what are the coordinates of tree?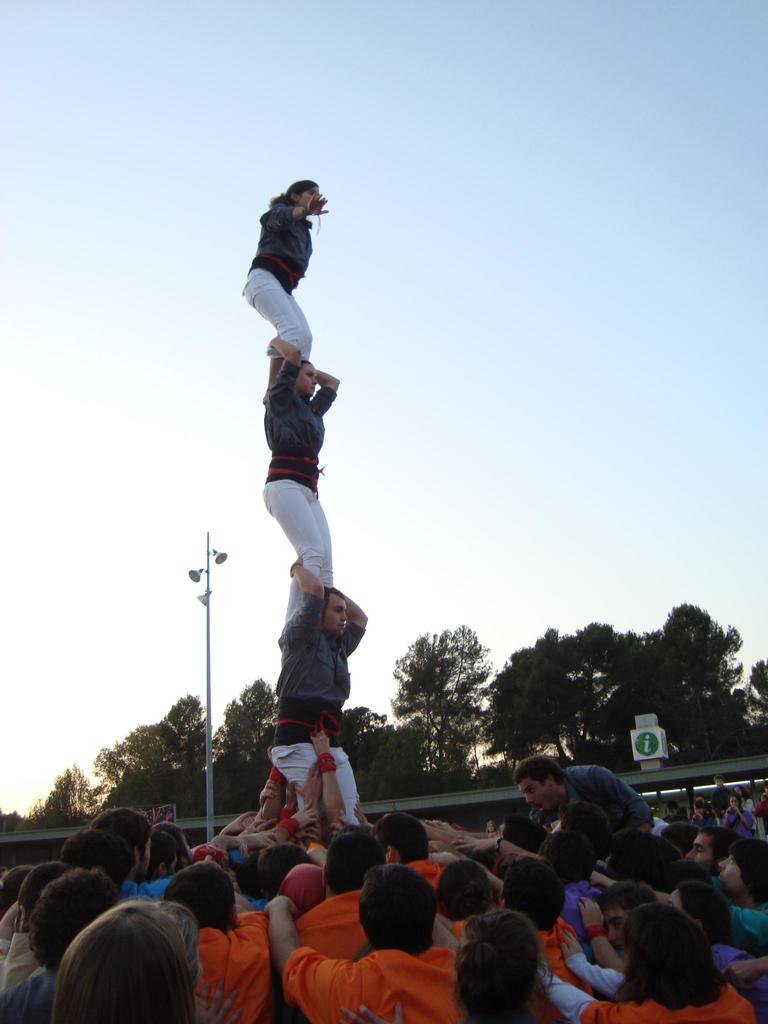
(left=484, top=620, right=633, bottom=765).
